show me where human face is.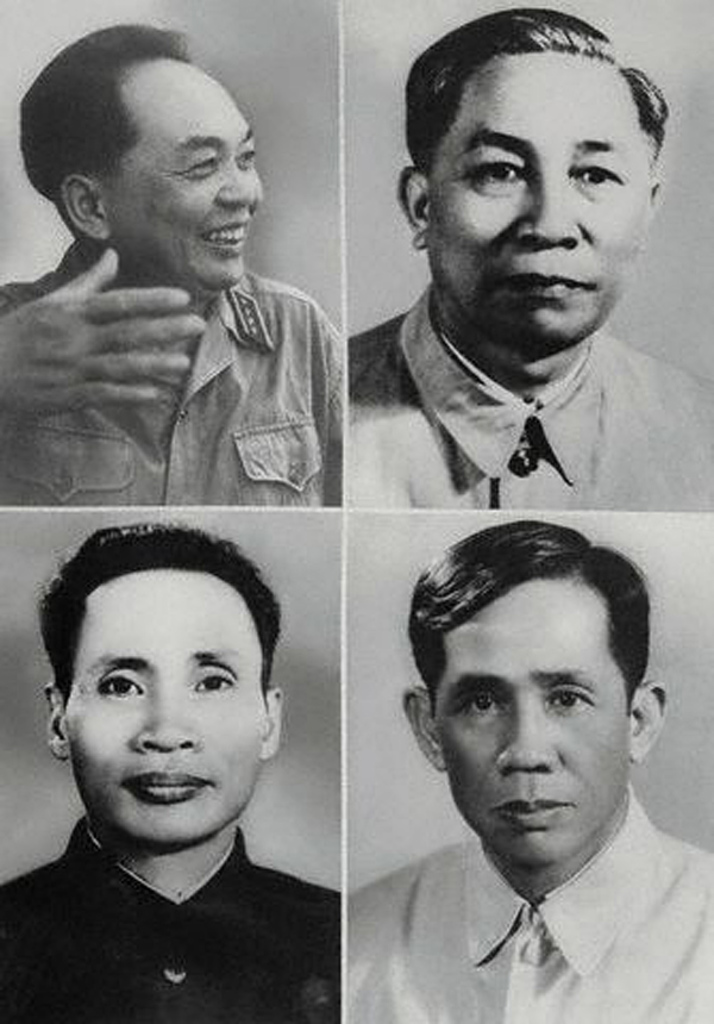
human face is at bbox(56, 575, 265, 833).
